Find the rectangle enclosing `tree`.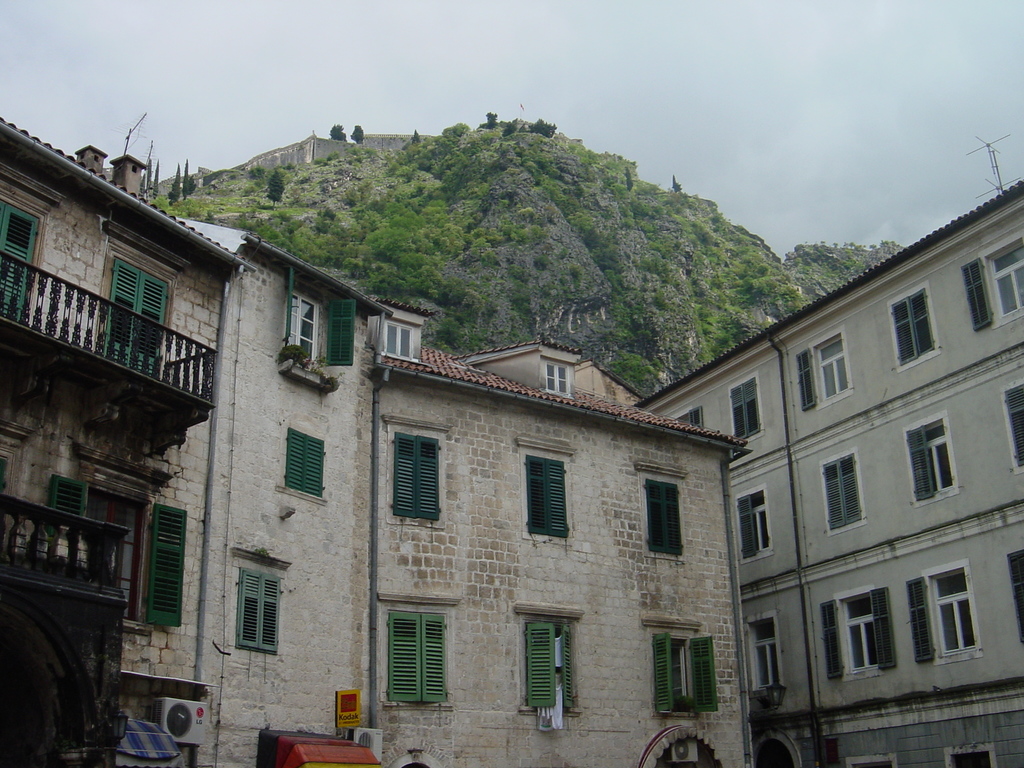
(349, 125, 364, 147).
